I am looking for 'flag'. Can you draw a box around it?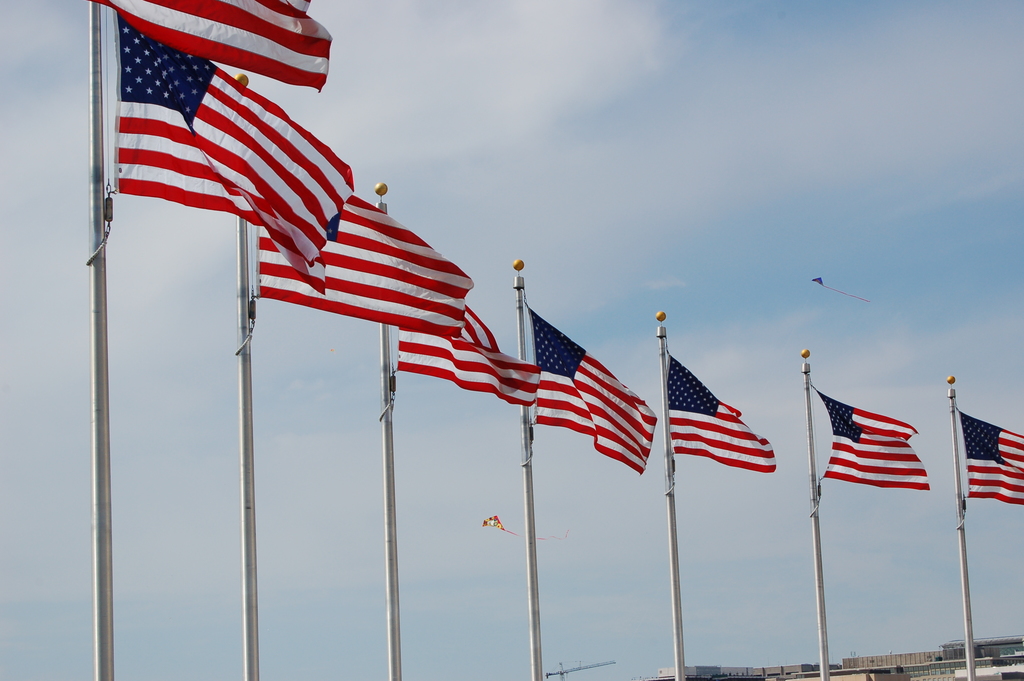
Sure, the bounding box is [109,7,357,296].
